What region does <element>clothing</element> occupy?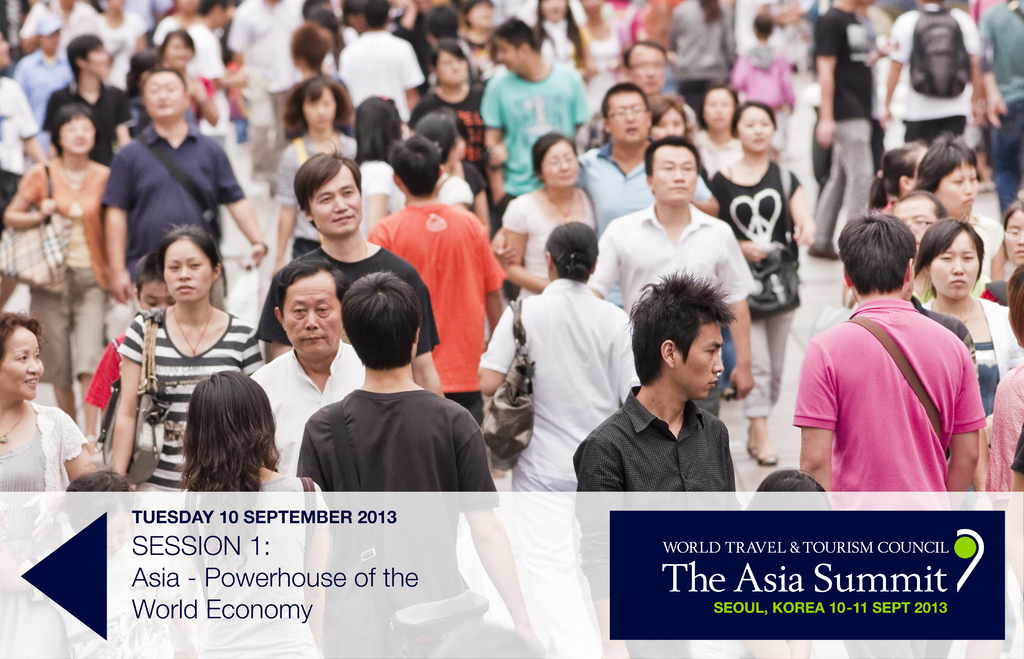
locate(972, 354, 1023, 496).
